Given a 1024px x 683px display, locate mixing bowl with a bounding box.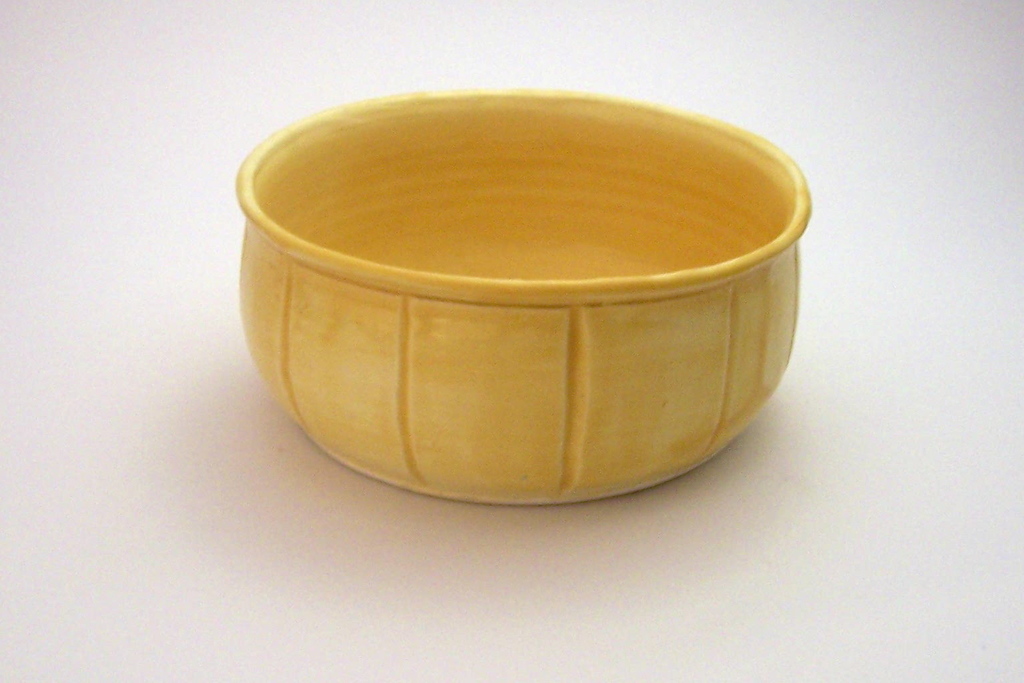
Located: pyautogui.locateOnScreen(233, 90, 810, 507).
